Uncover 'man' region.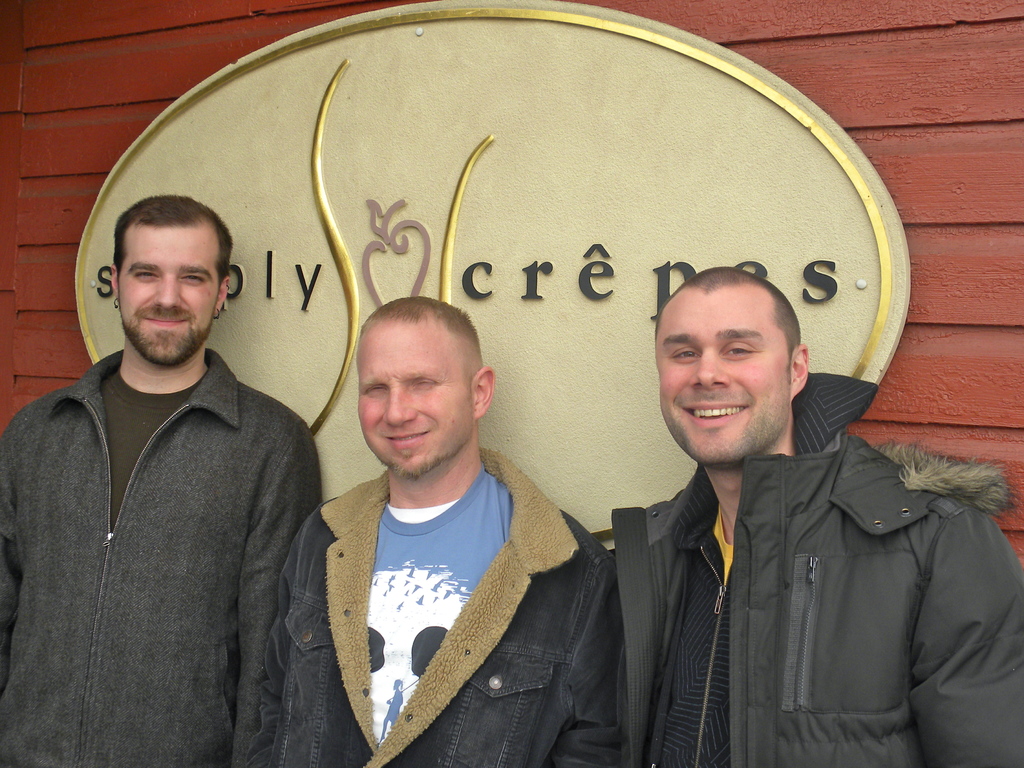
Uncovered: bbox=[610, 262, 1020, 767].
